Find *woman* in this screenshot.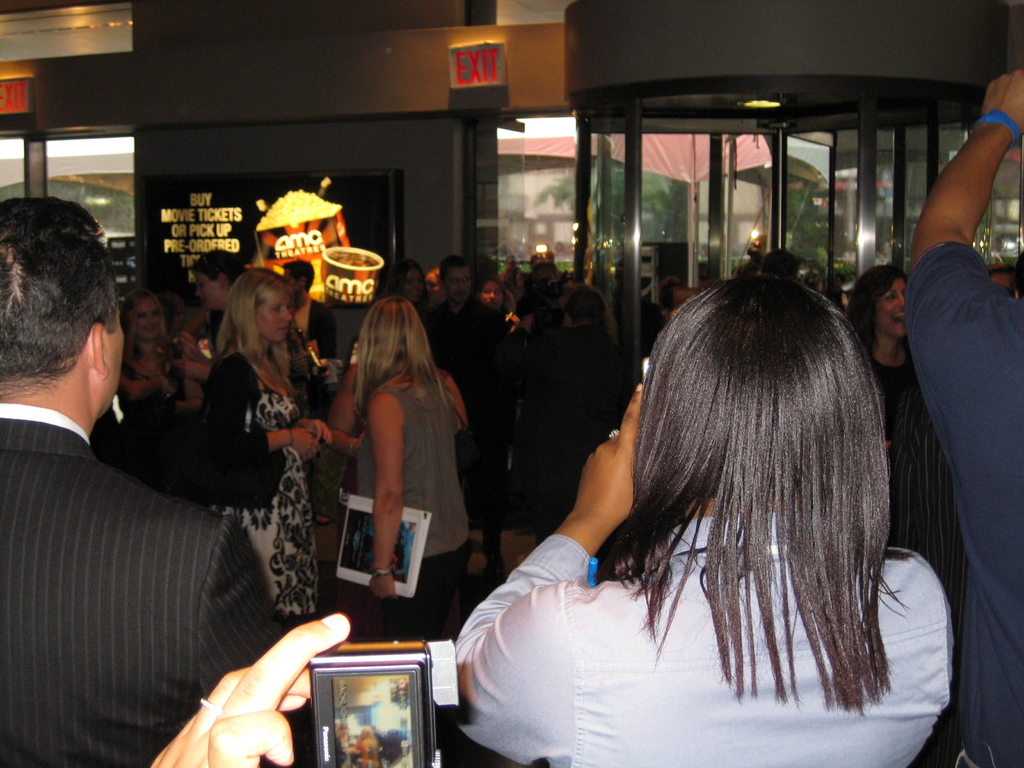
The bounding box for *woman* is region(179, 264, 322, 629).
